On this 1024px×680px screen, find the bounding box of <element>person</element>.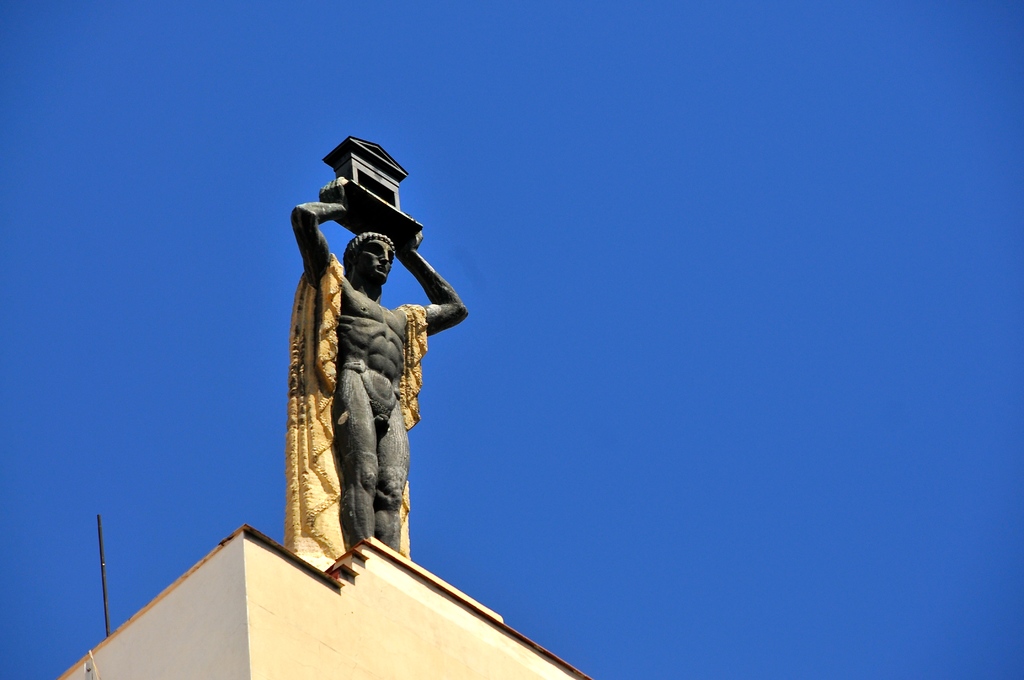
Bounding box: left=285, top=186, right=430, bottom=587.
